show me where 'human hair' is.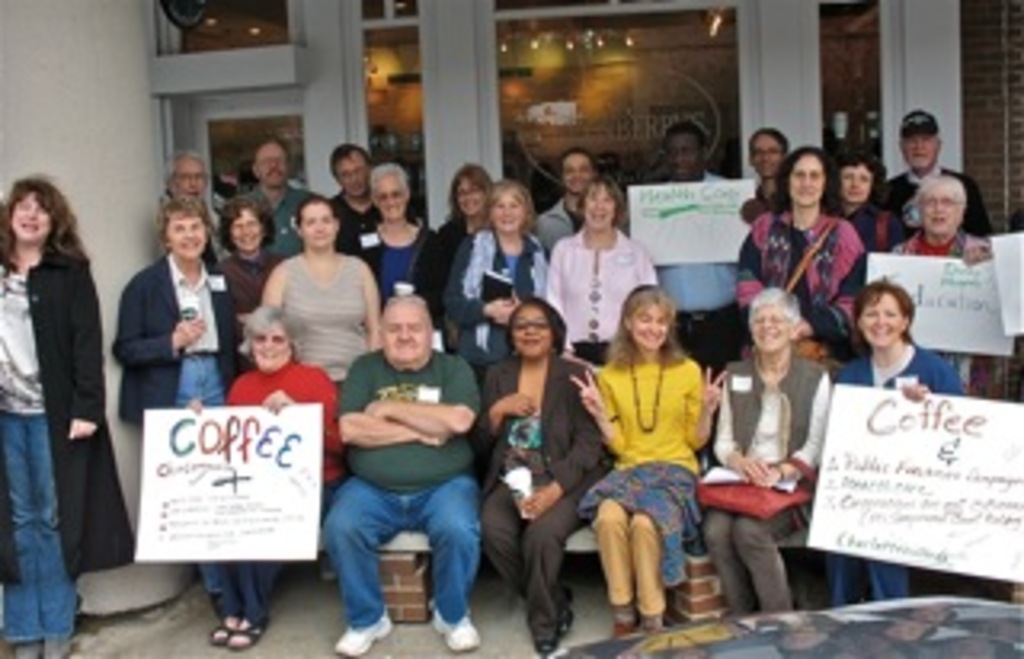
'human hair' is at (left=573, top=166, right=627, bottom=224).
